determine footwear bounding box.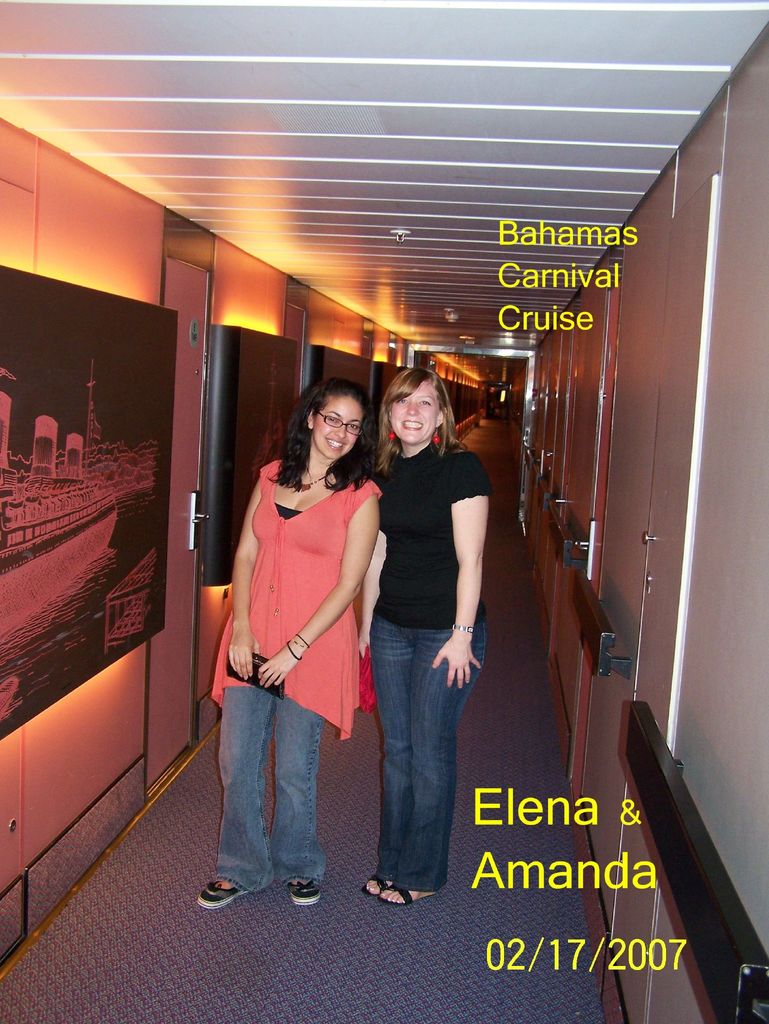
Determined: [291, 879, 319, 905].
